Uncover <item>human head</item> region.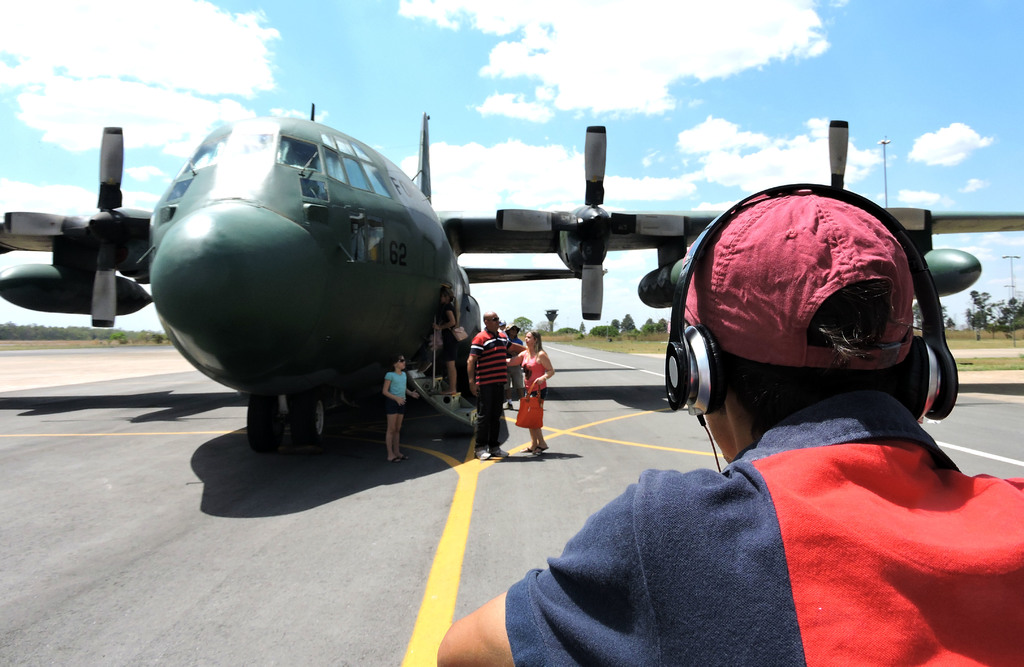
Uncovered: <region>480, 311, 497, 334</region>.
